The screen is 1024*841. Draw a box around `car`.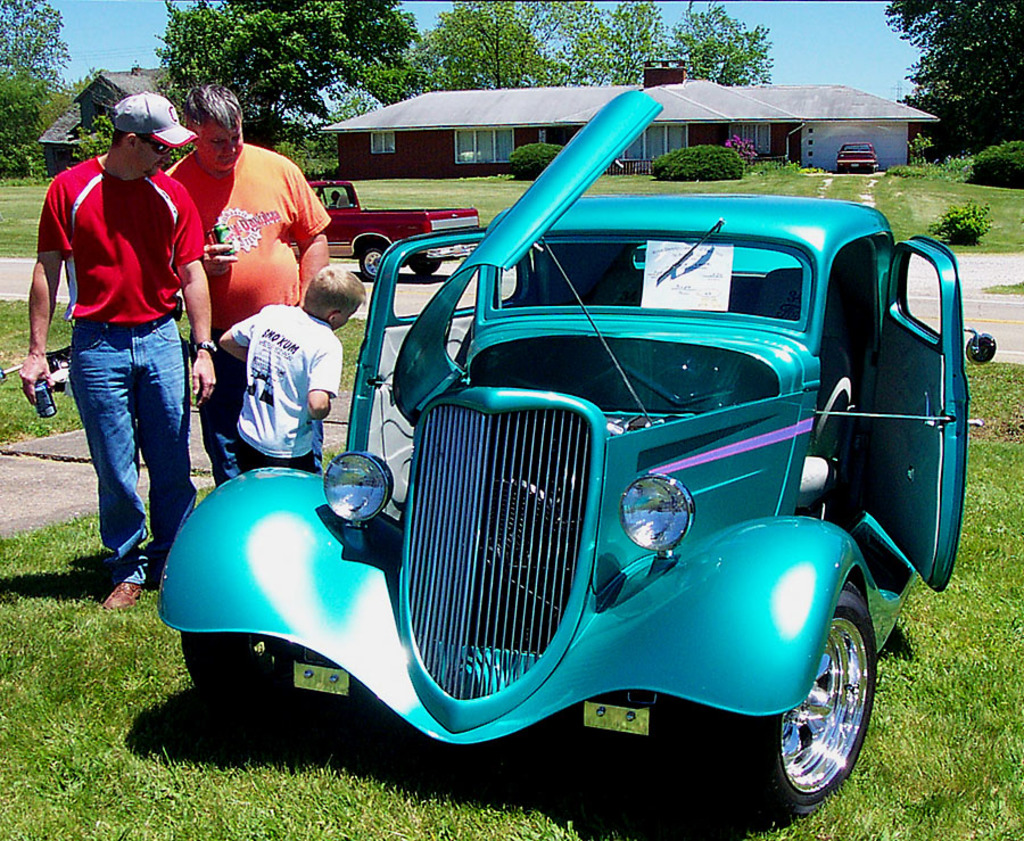
l=834, t=140, r=878, b=174.
